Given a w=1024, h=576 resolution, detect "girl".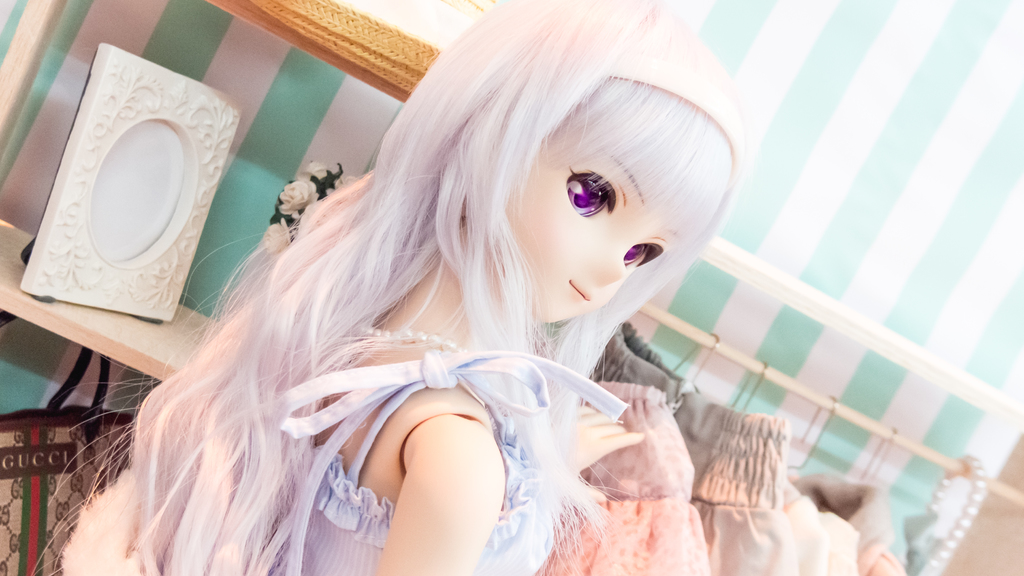
{"x1": 36, "y1": 0, "x2": 748, "y2": 575}.
